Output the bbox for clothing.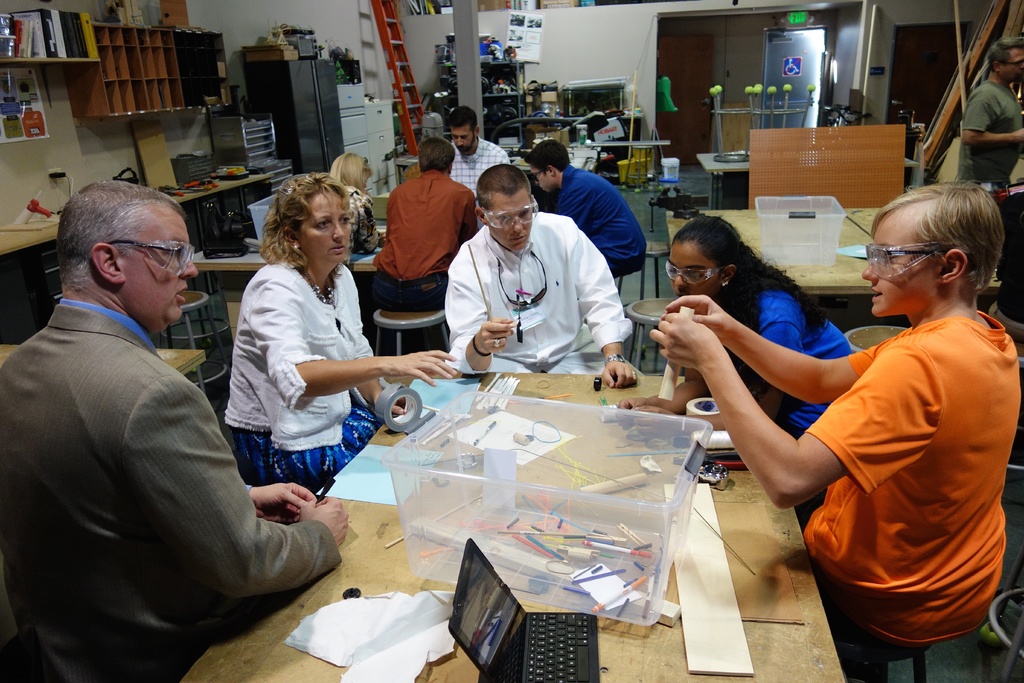
bbox=(713, 263, 860, 445).
